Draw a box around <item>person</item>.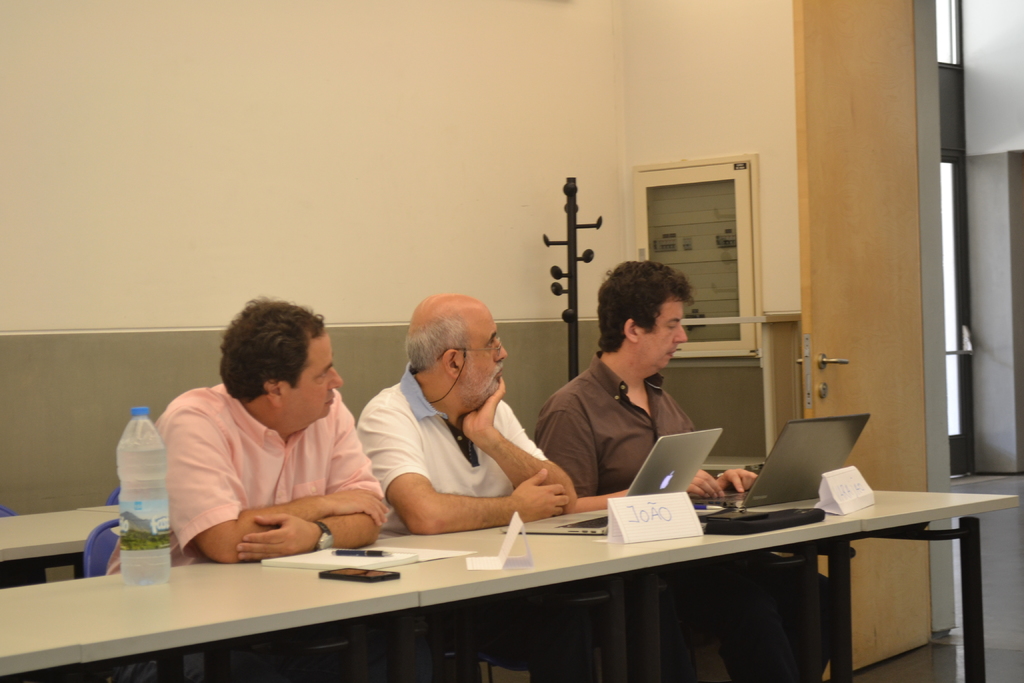
bbox(145, 294, 405, 596).
